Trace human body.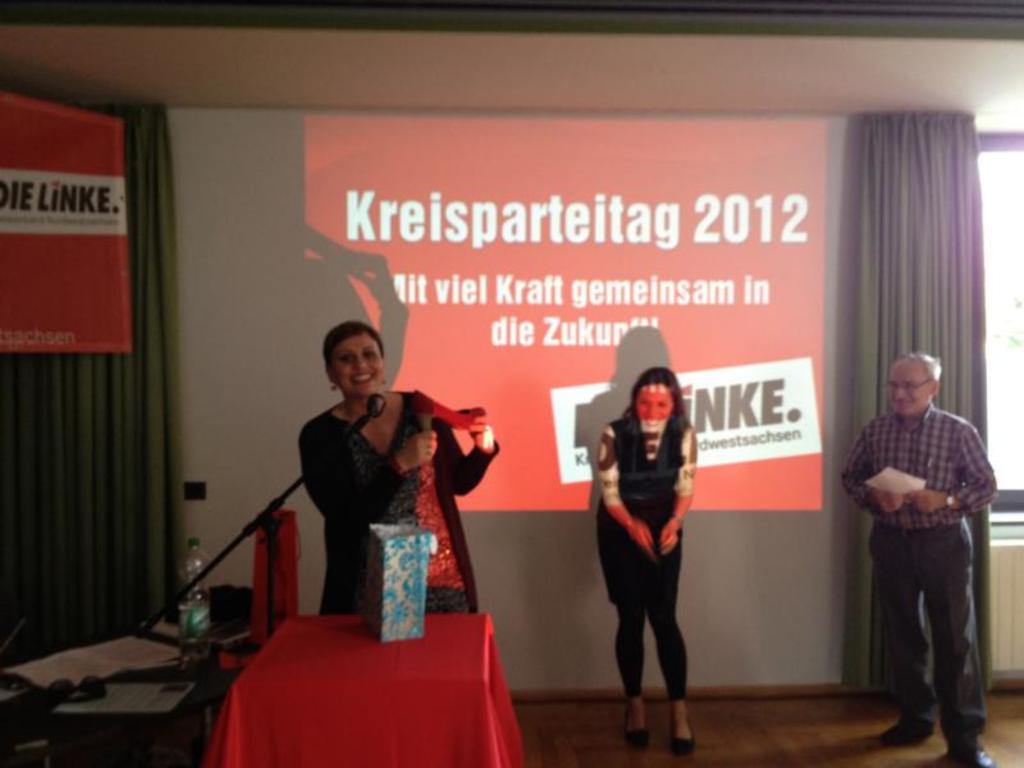
Traced to [x1=297, y1=389, x2=498, y2=613].
